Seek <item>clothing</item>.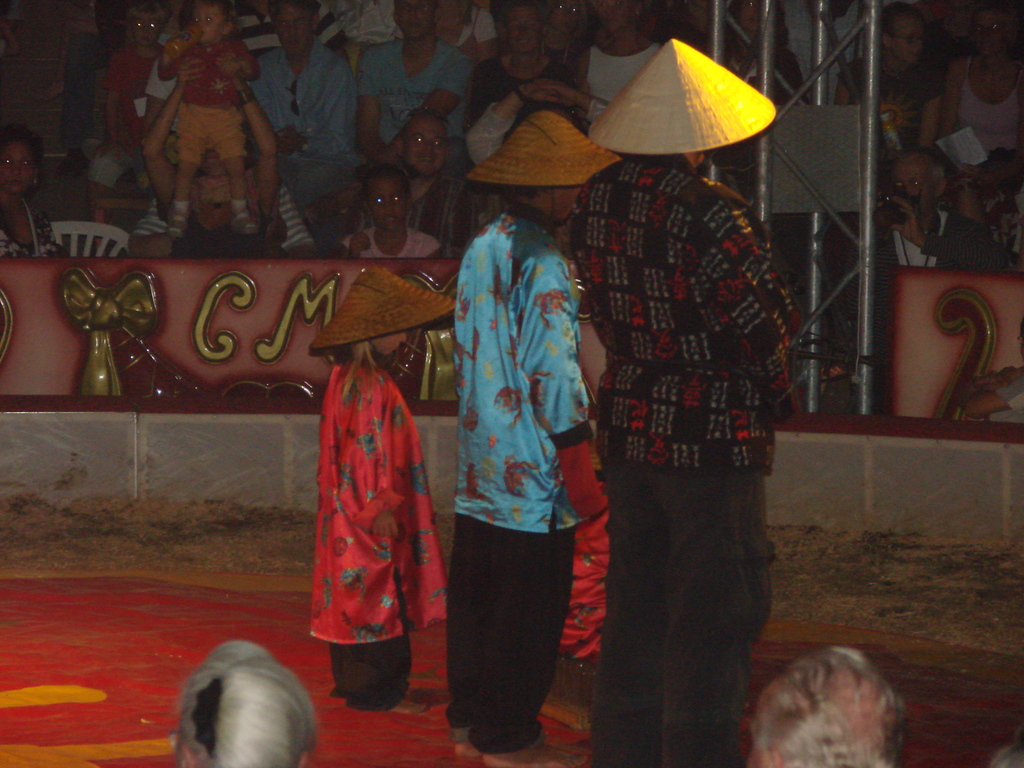
box=[570, 158, 812, 766].
